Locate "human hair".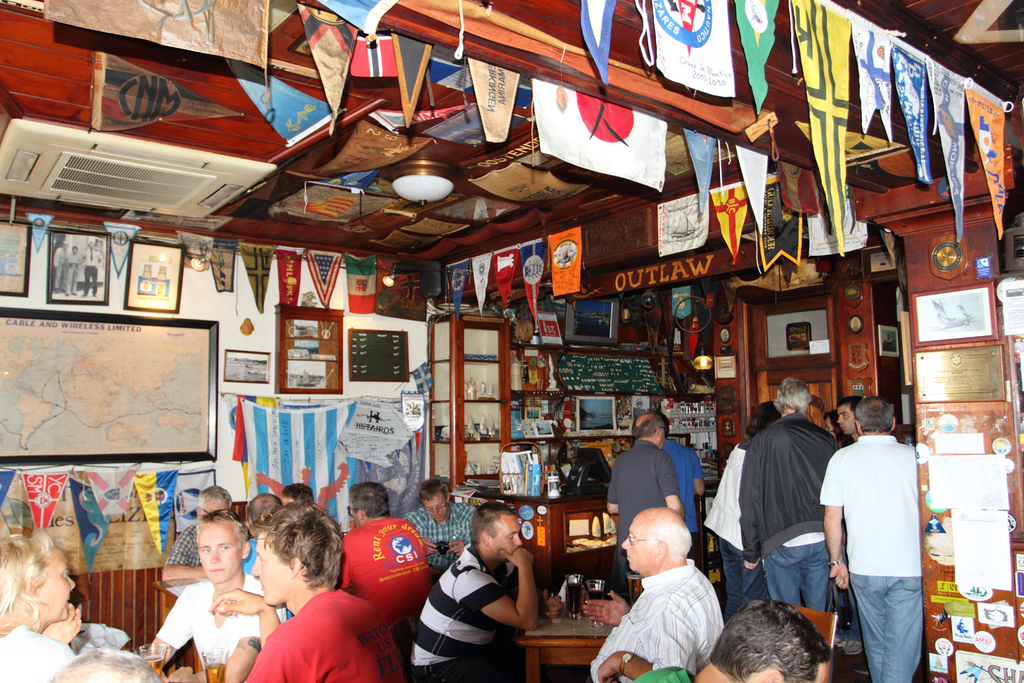
Bounding box: BBox(3, 543, 81, 629).
